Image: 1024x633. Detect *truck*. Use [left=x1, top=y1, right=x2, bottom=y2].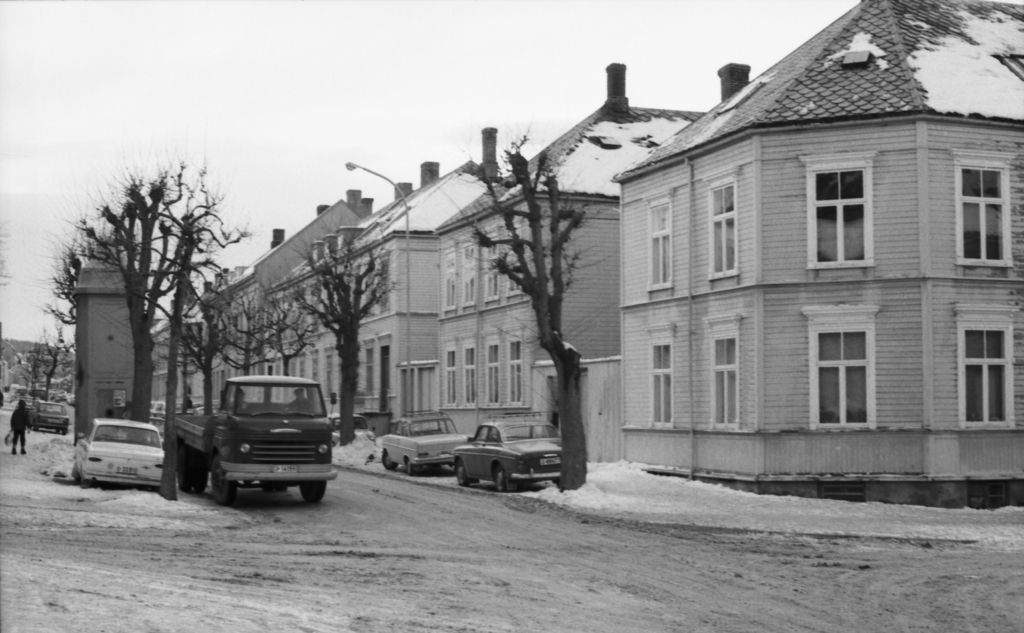
[left=161, top=373, right=352, bottom=510].
